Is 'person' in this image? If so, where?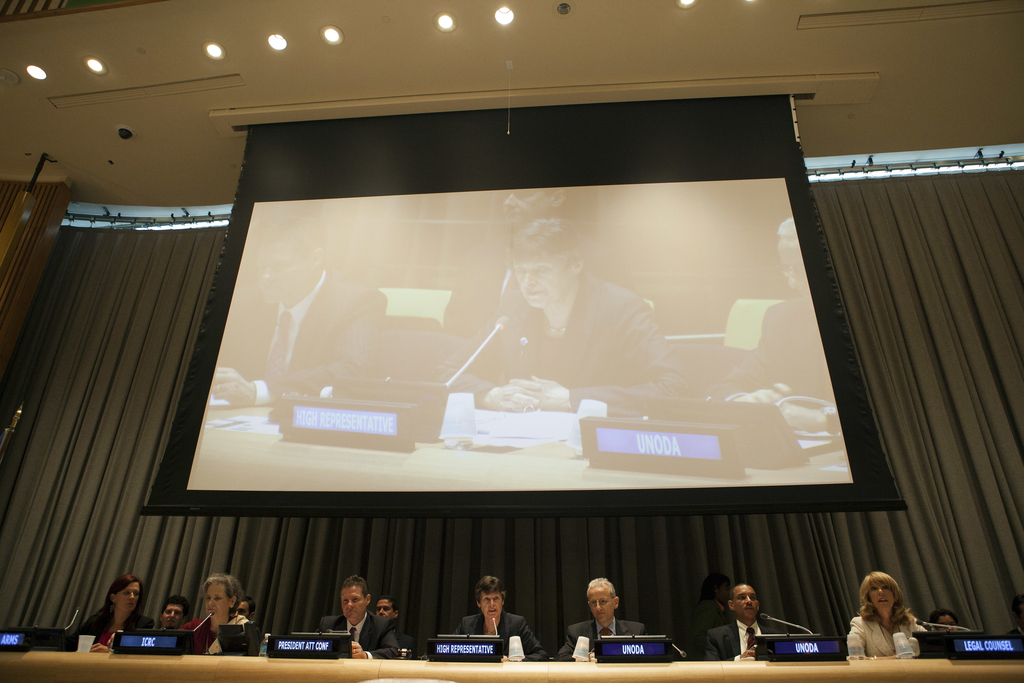
Yes, at box(924, 606, 966, 634).
